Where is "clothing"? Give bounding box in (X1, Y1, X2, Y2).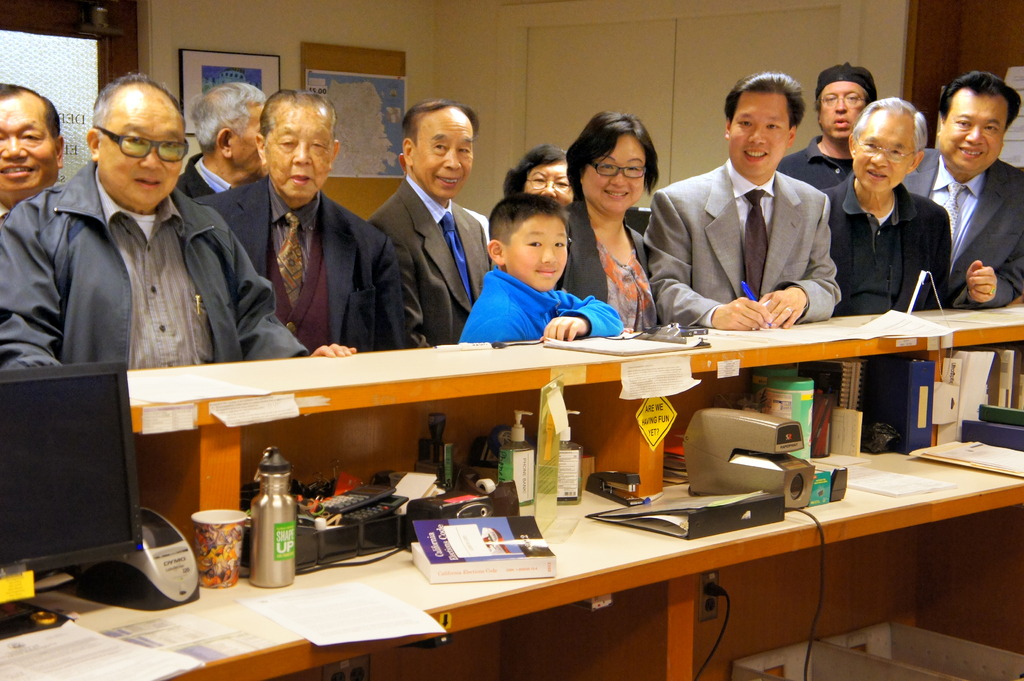
(635, 164, 840, 330).
